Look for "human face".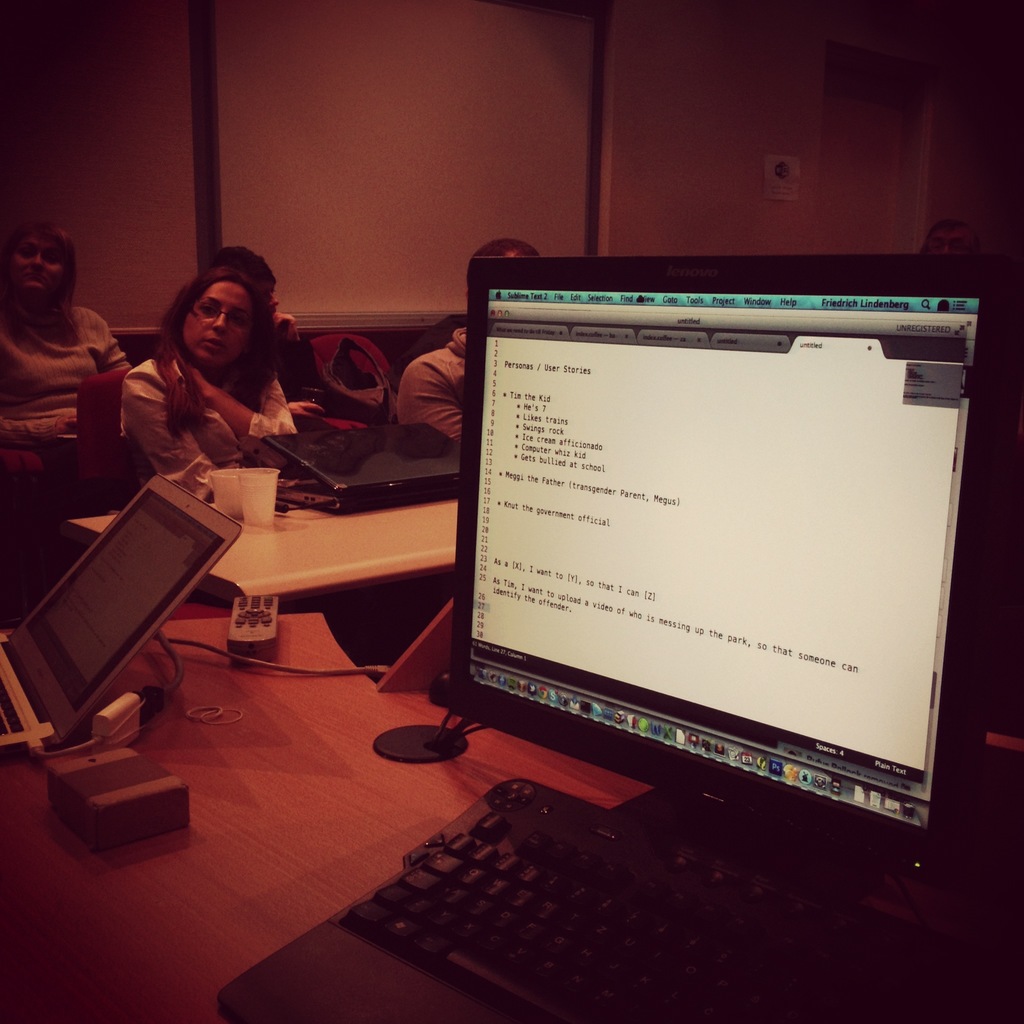
Found: <bbox>177, 278, 257, 365</bbox>.
